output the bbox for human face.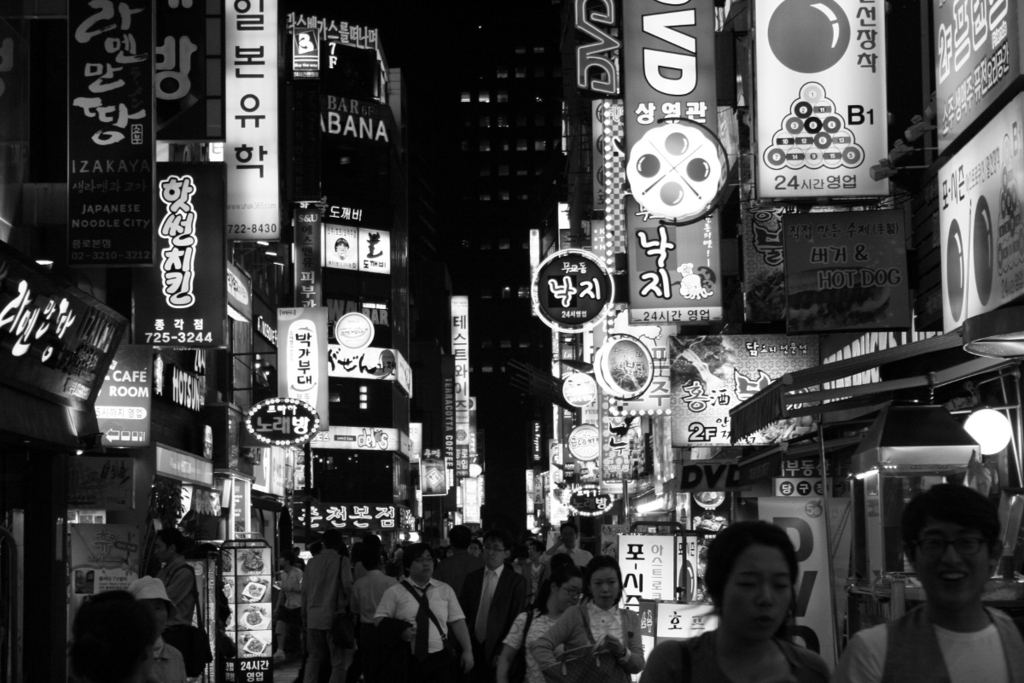
detection(558, 523, 578, 550).
